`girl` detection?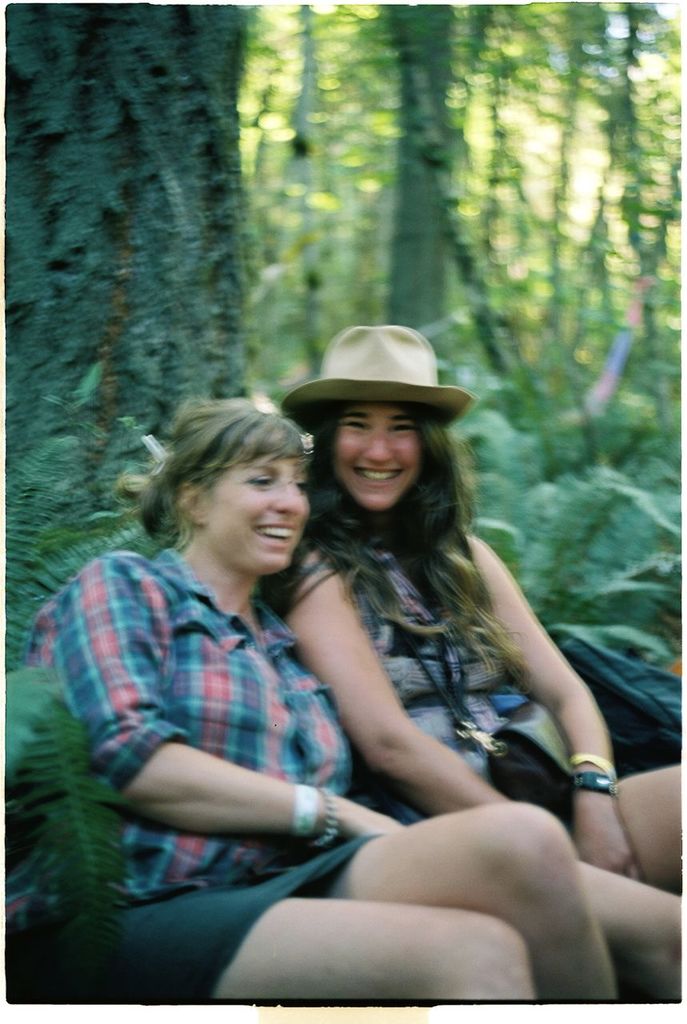
<region>265, 324, 684, 994</region>
